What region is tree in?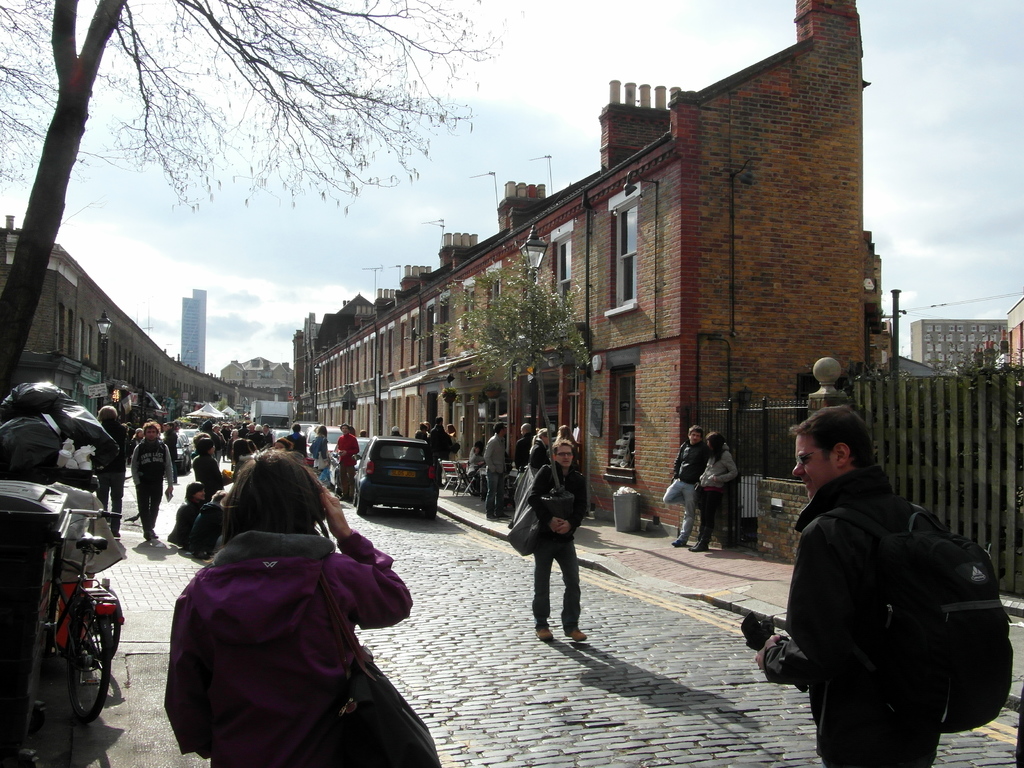
(433,254,580,443).
